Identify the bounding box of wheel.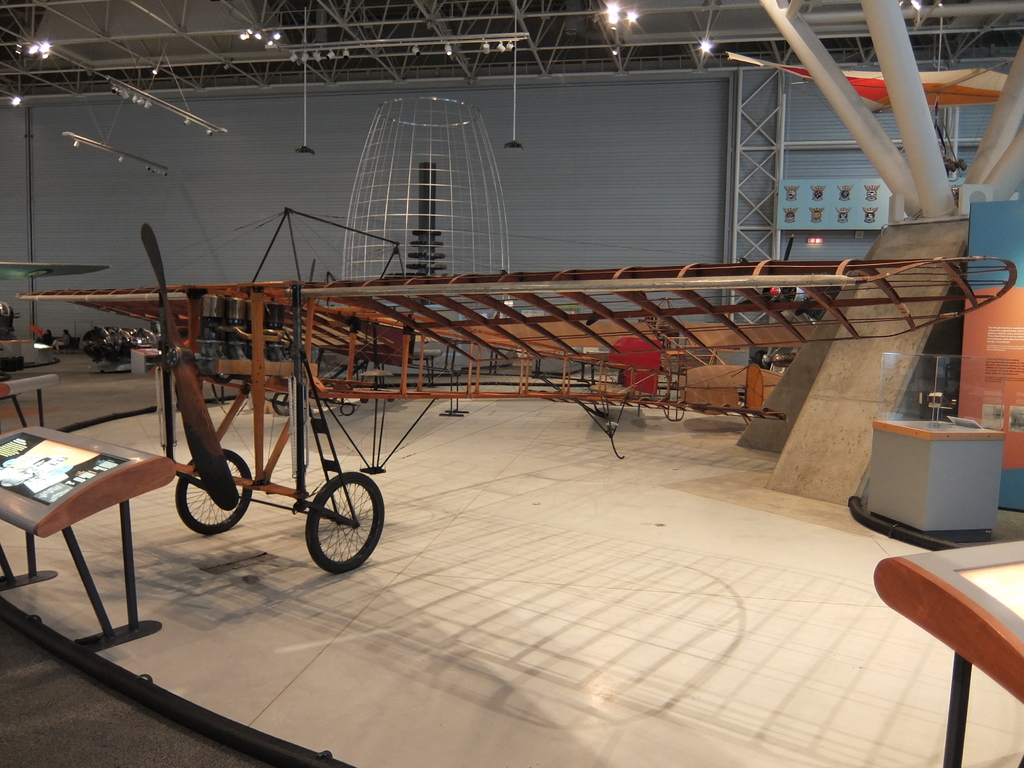
bbox(291, 488, 377, 579).
